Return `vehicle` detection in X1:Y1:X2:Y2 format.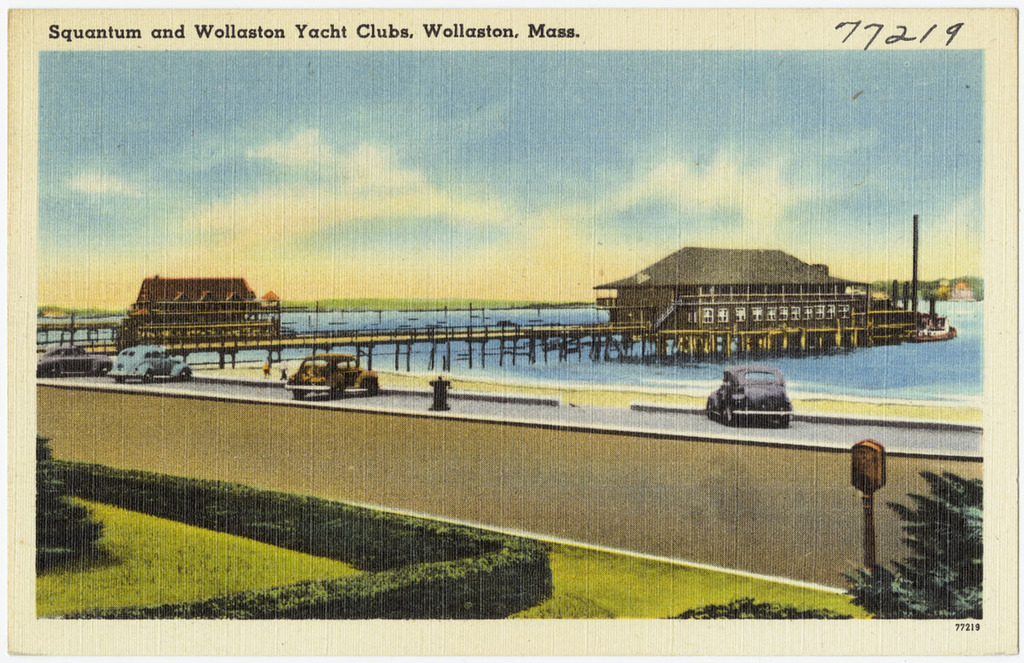
32:340:113:377.
